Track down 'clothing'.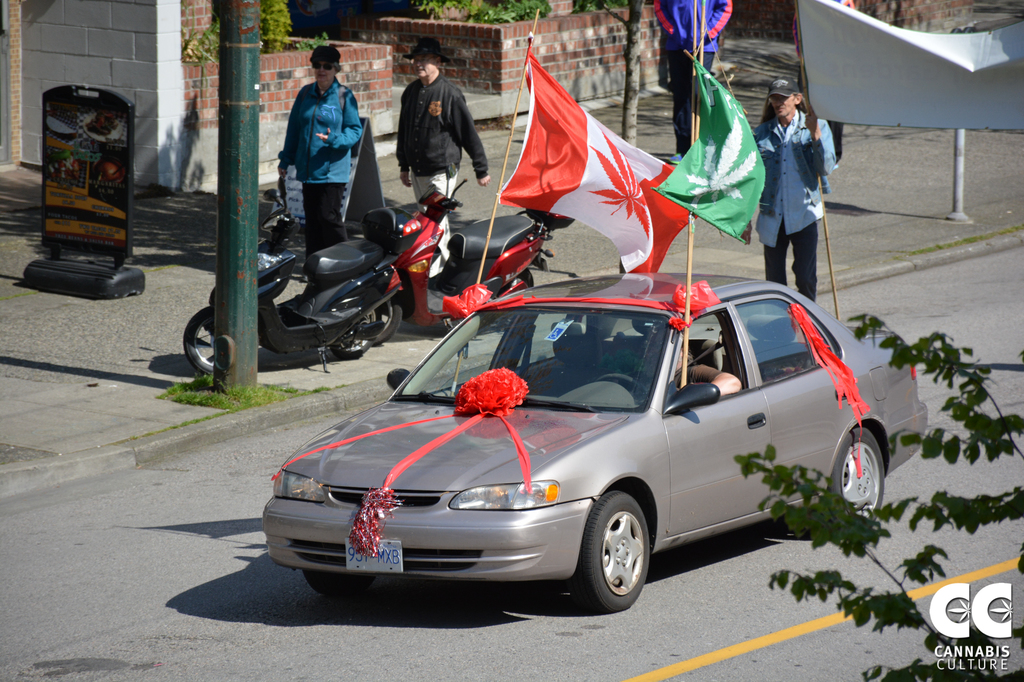
Tracked to 764 216 817 300.
